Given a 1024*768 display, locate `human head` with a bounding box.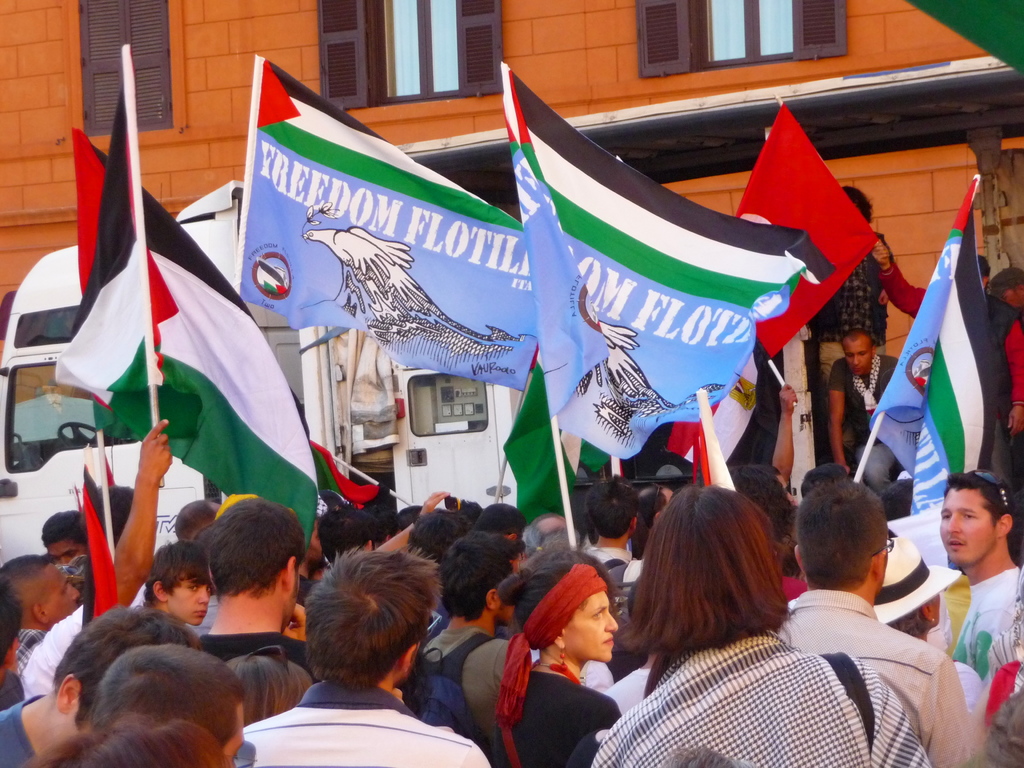
Located: pyautogui.locateOnScreen(980, 254, 989, 291).
